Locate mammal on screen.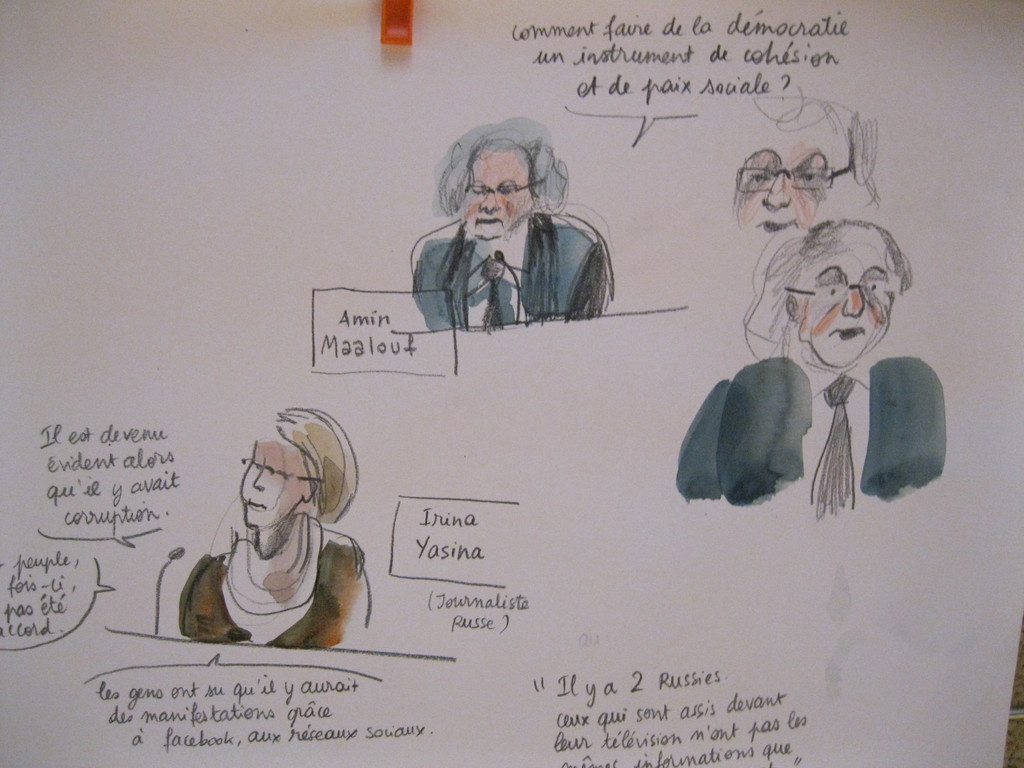
On screen at <bbox>408, 125, 617, 333</bbox>.
